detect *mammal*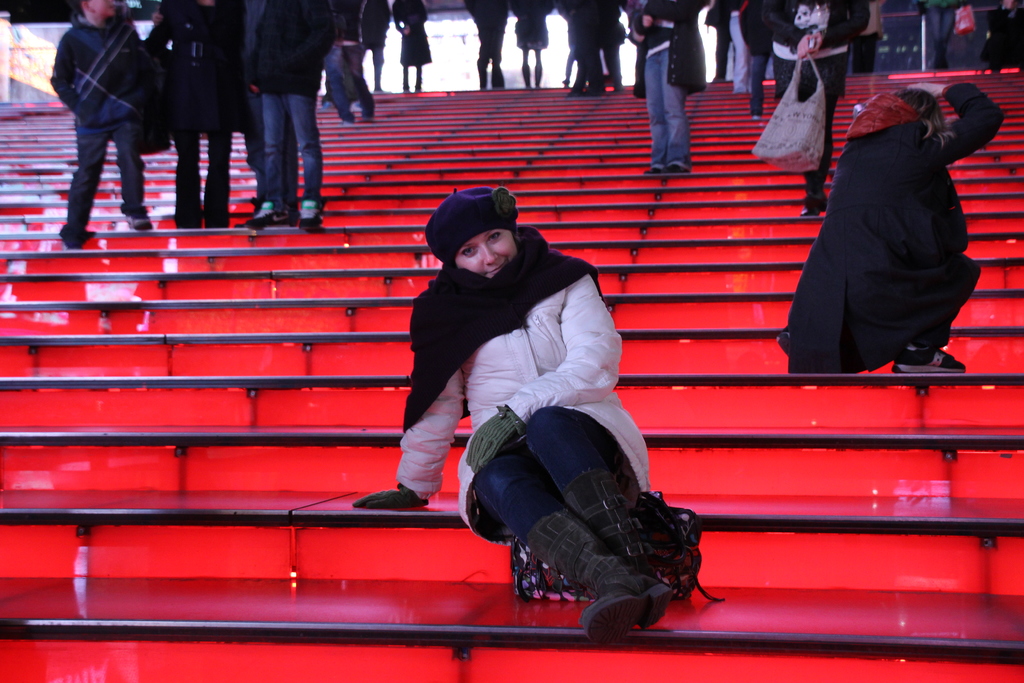
774,80,1006,373
